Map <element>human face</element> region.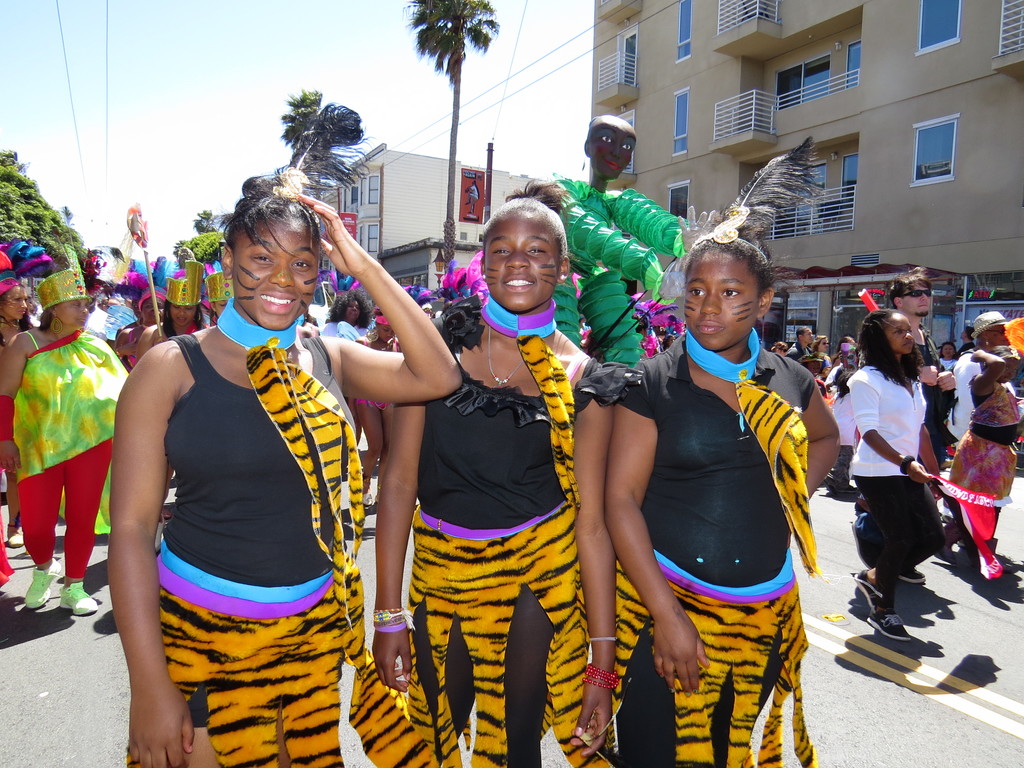
Mapped to [959,328,967,339].
